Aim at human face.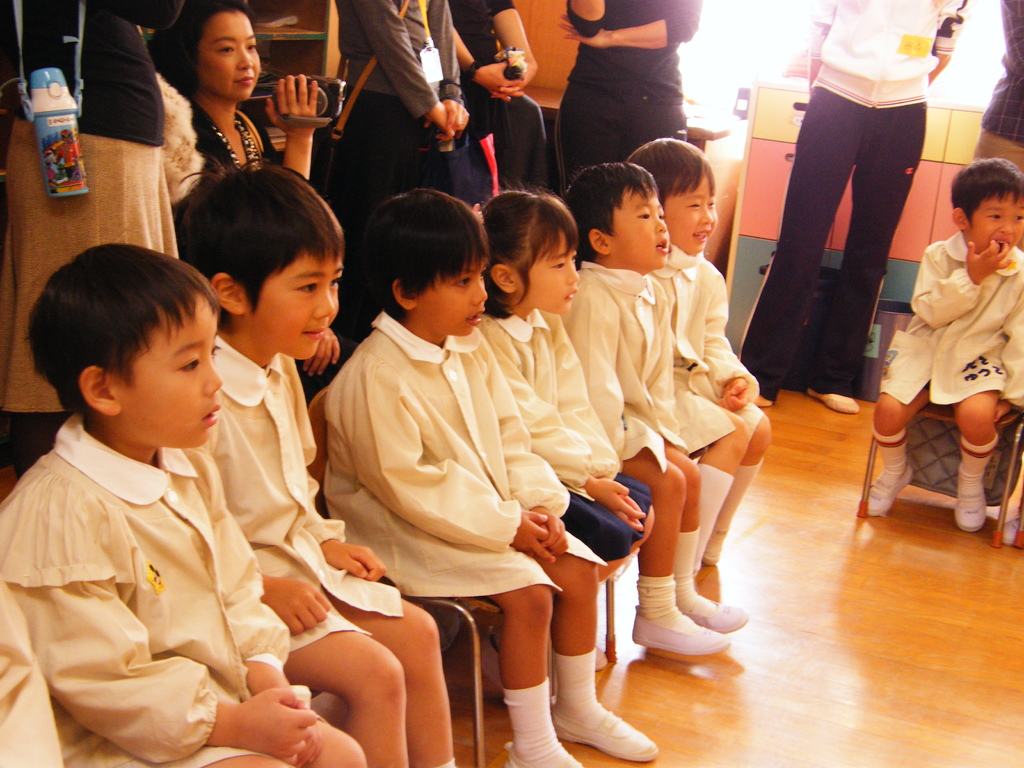
Aimed at x1=661, y1=169, x2=723, y2=250.
